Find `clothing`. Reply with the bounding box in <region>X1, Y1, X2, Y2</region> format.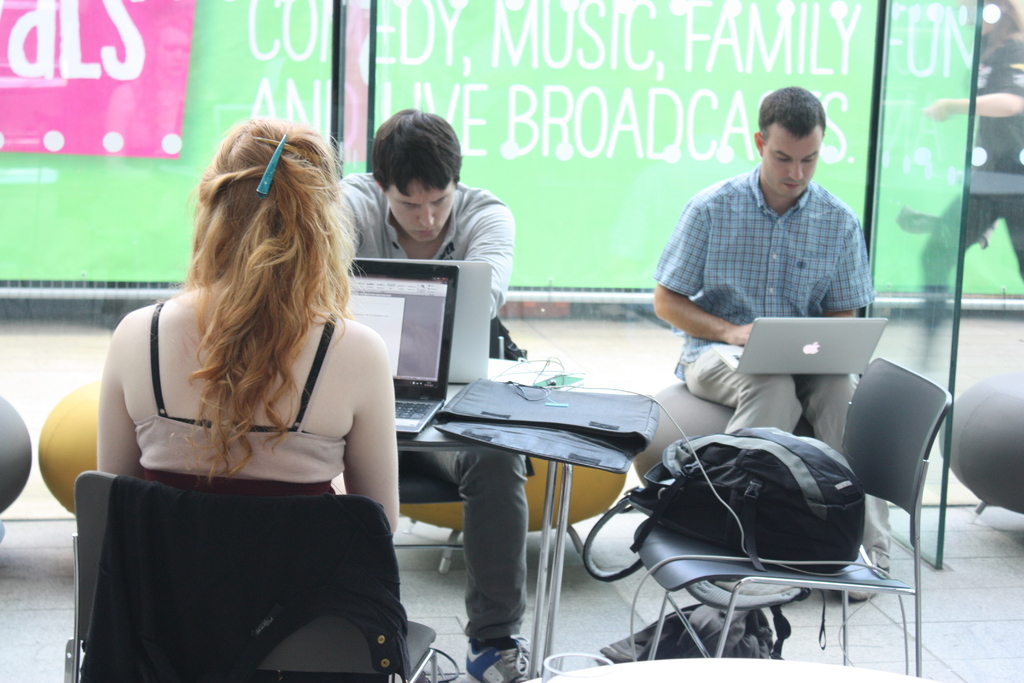
<region>131, 295, 353, 490</region>.
